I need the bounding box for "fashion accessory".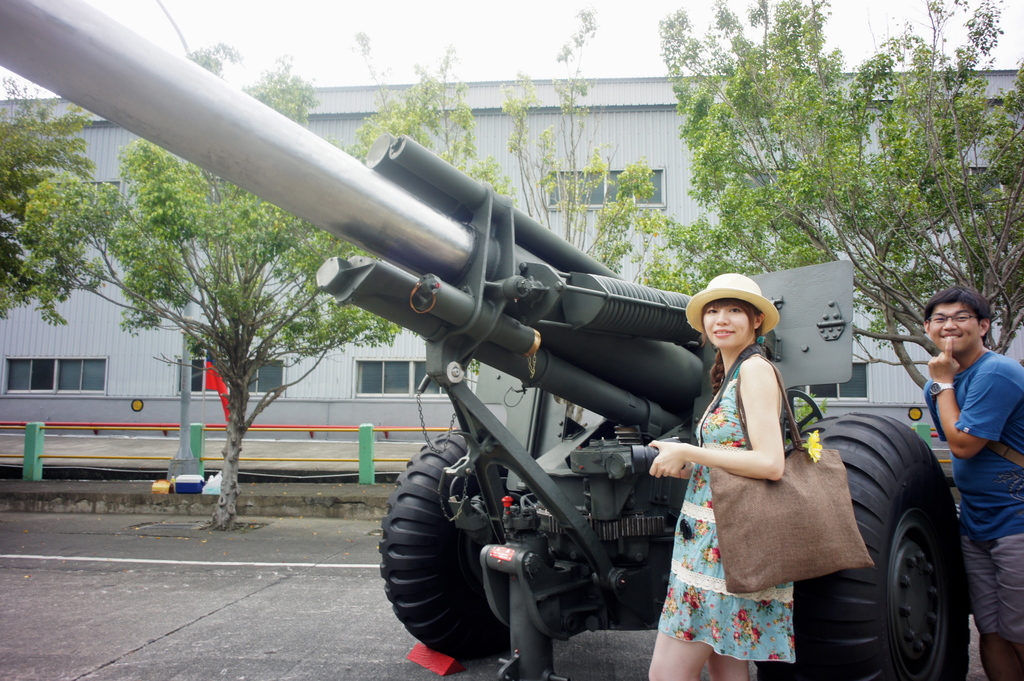
Here it is: x1=686 y1=275 x2=783 y2=332.
